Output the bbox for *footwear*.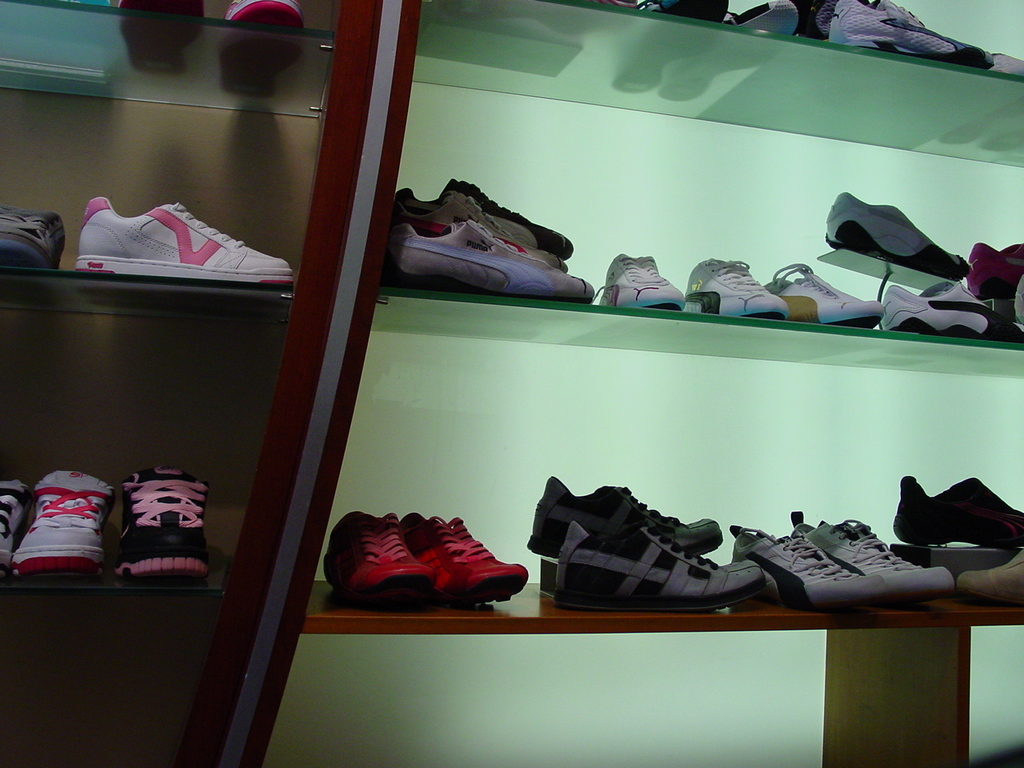
217,3,307,99.
